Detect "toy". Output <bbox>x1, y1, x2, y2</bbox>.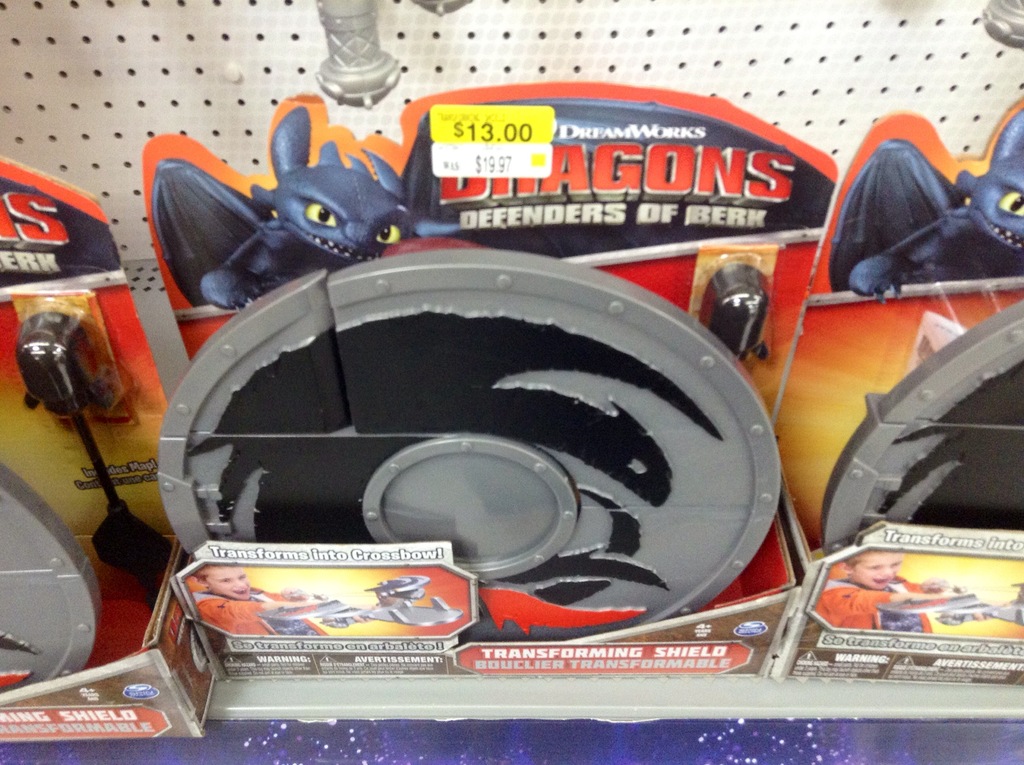
<bbox>139, 104, 459, 326</bbox>.
